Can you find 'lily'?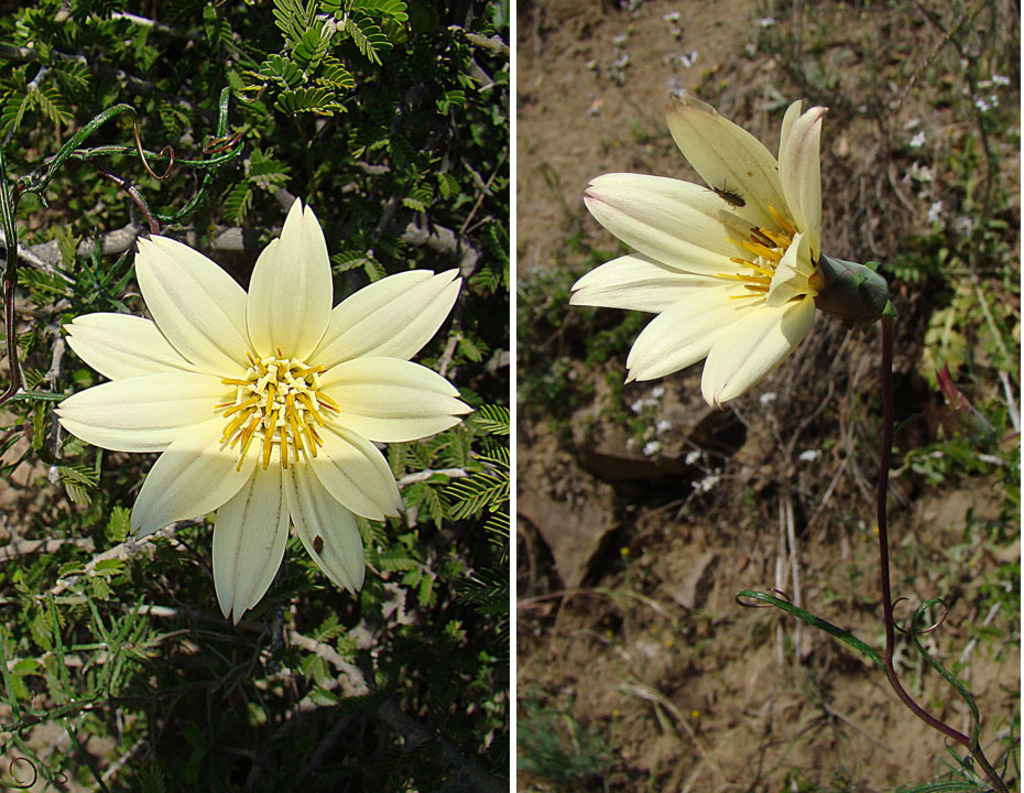
Yes, bounding box: (53, 196, 475, 626).
